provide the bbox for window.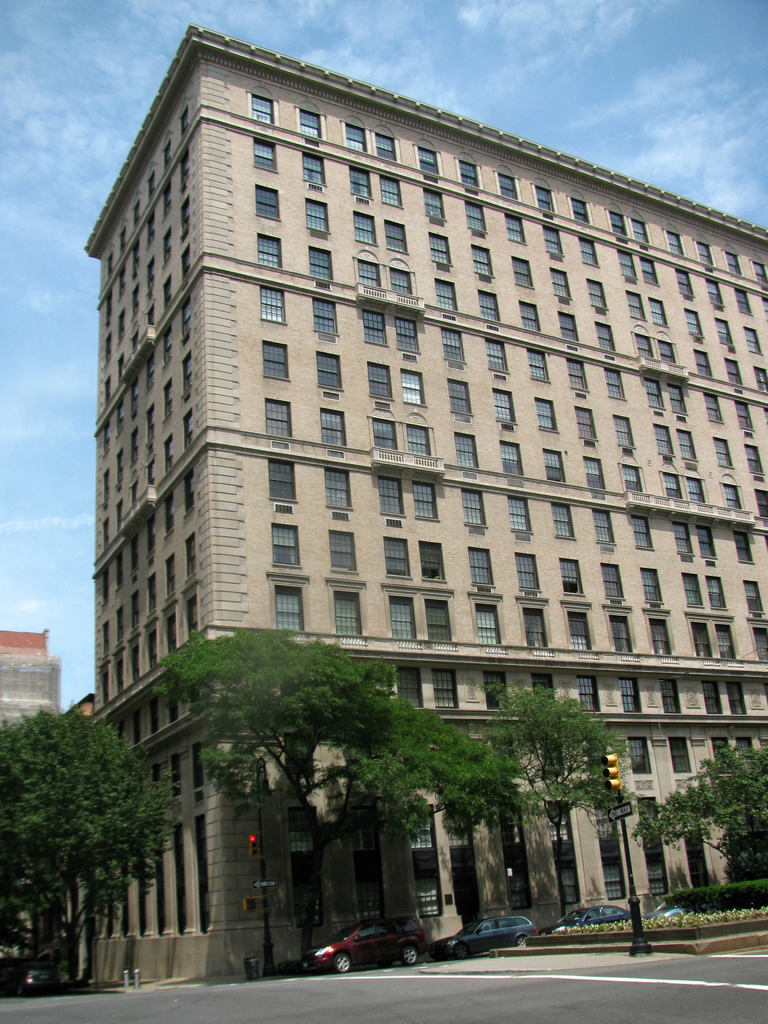
394 668 422 705.
